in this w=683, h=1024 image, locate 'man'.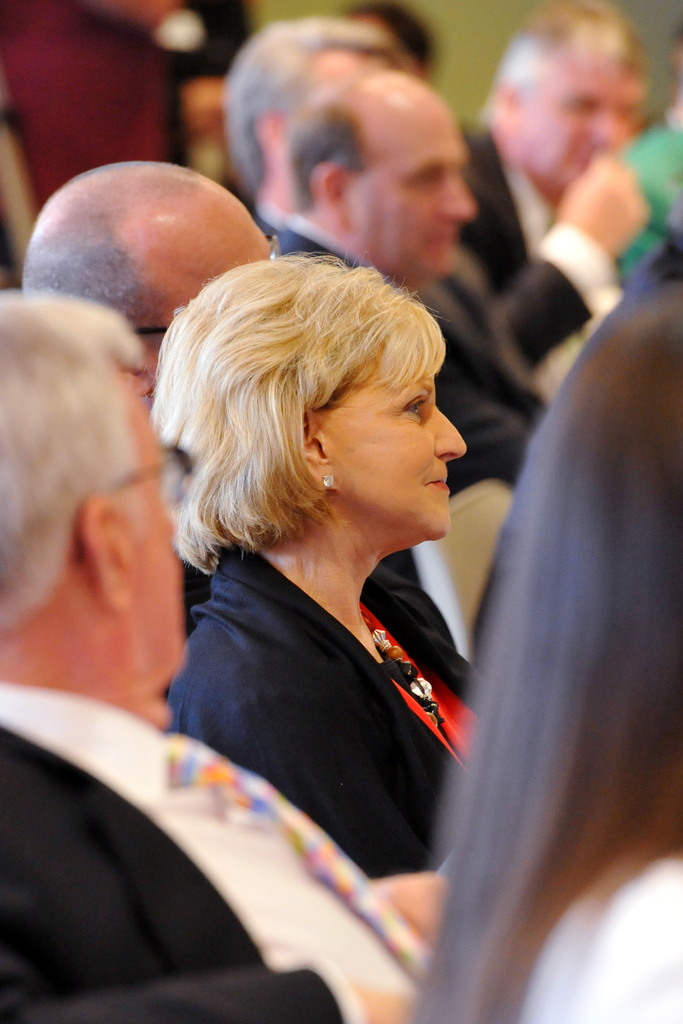
Bounding box: left=274, top=68, right=553, bottom=490.
